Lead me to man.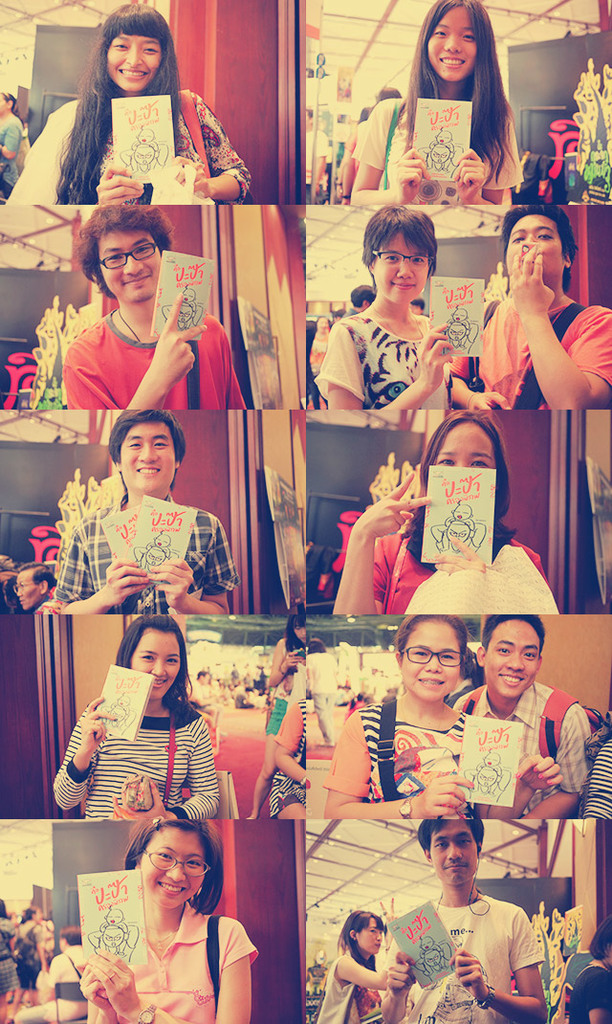
Lead to [342,283,376,320].
